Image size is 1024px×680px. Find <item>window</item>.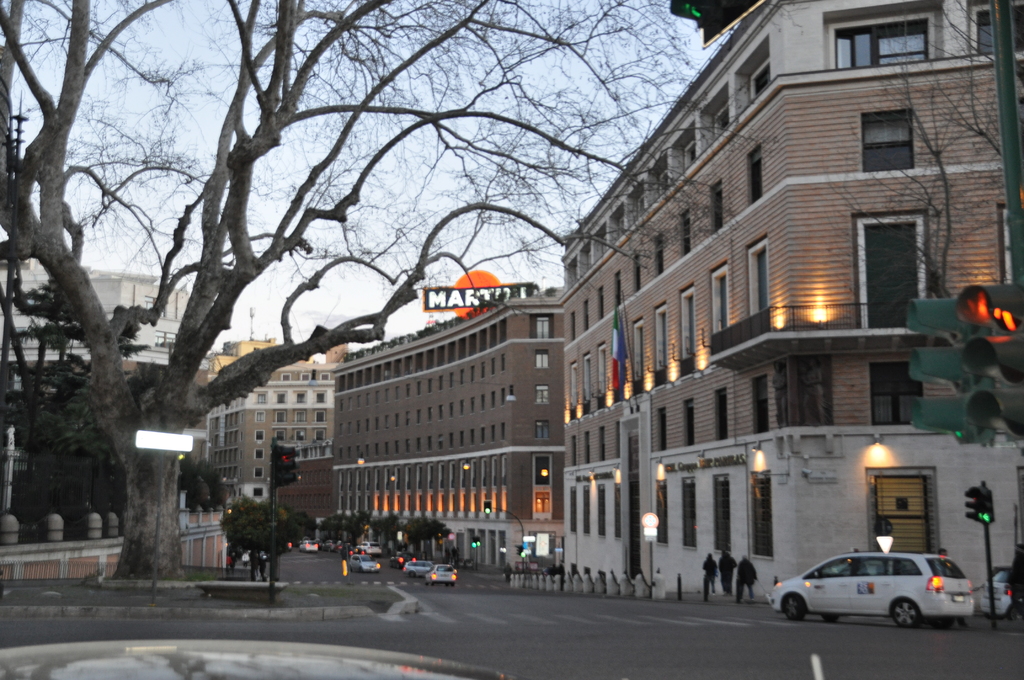
region(872, 364, 924, 426).
